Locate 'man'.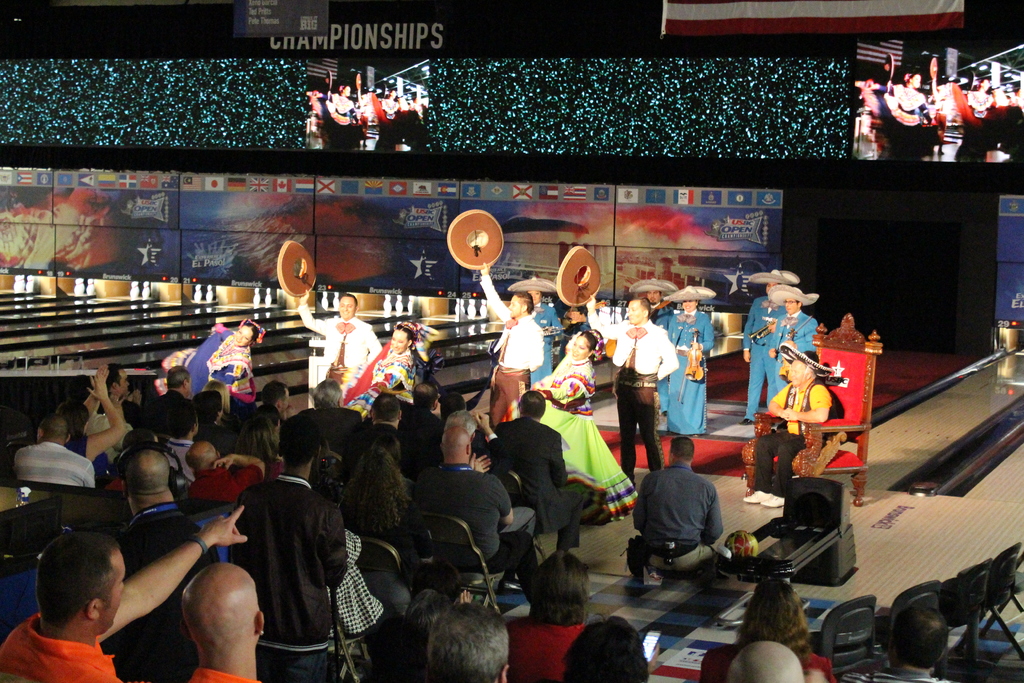
Bounding box: left=154, top=361, right=194, bottom=406.
